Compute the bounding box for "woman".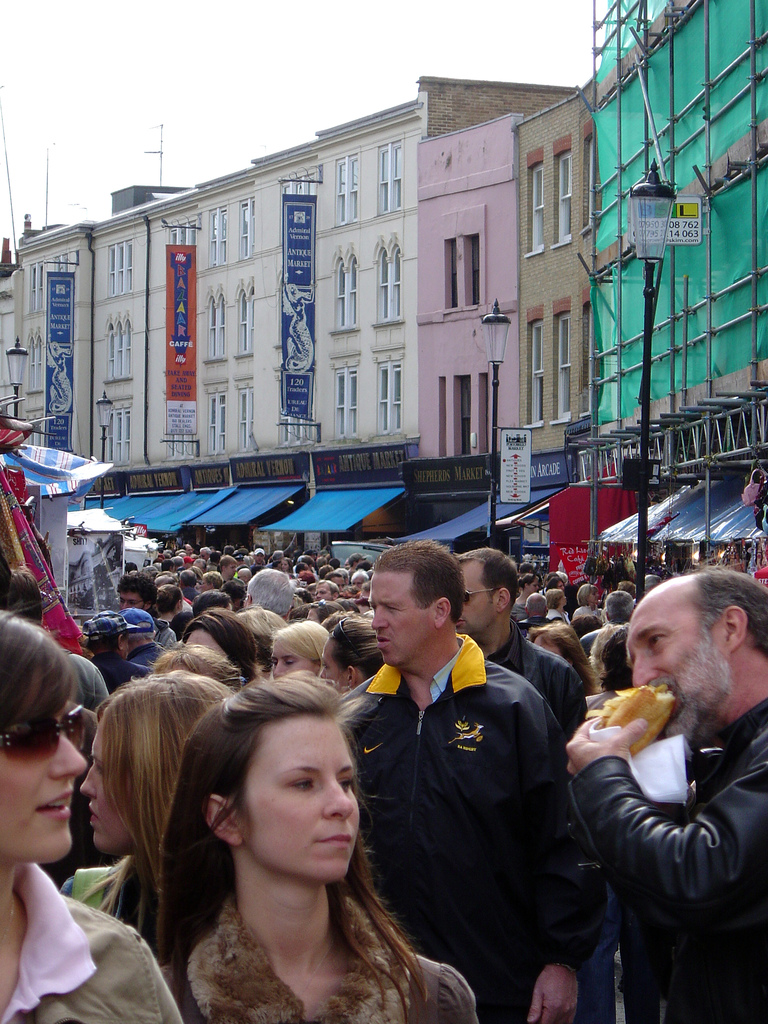
locate(262, 616, 331, 679).
